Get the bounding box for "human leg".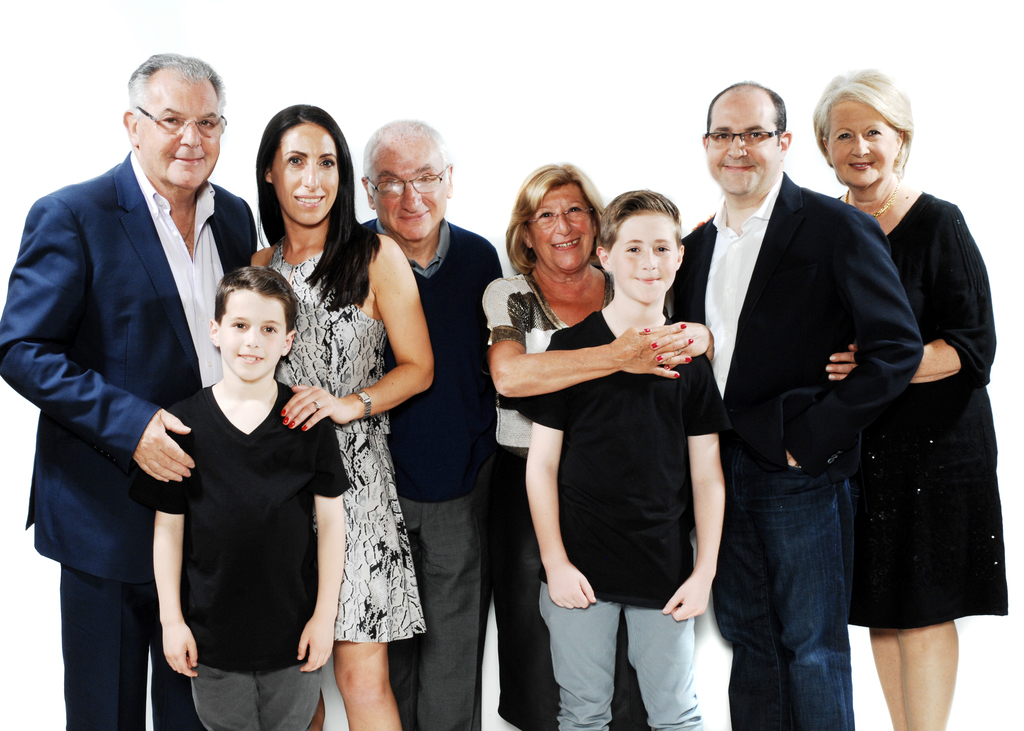
418,489,476,730.
